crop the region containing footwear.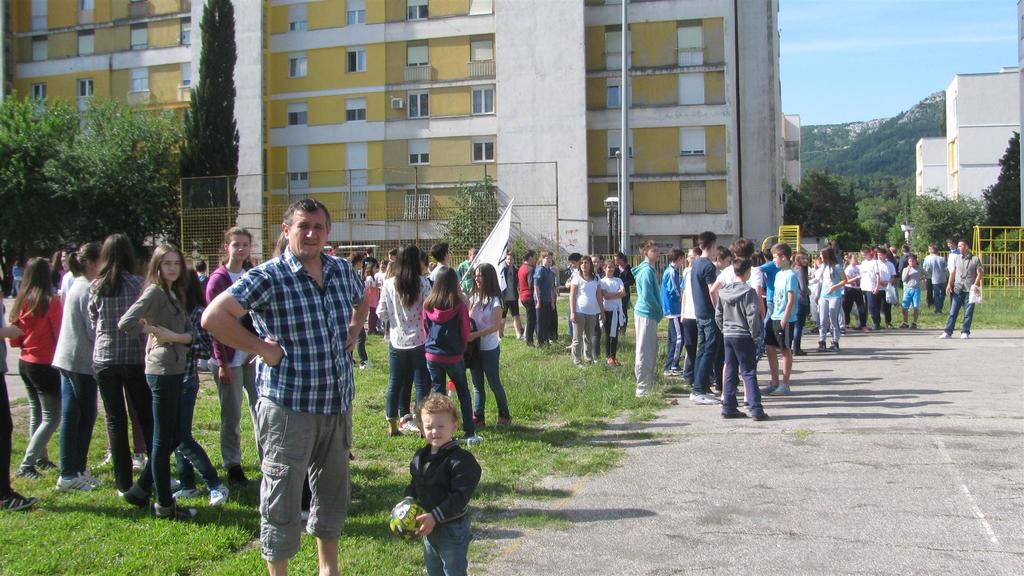
Crop region: region(492, 415, 513, 428).
